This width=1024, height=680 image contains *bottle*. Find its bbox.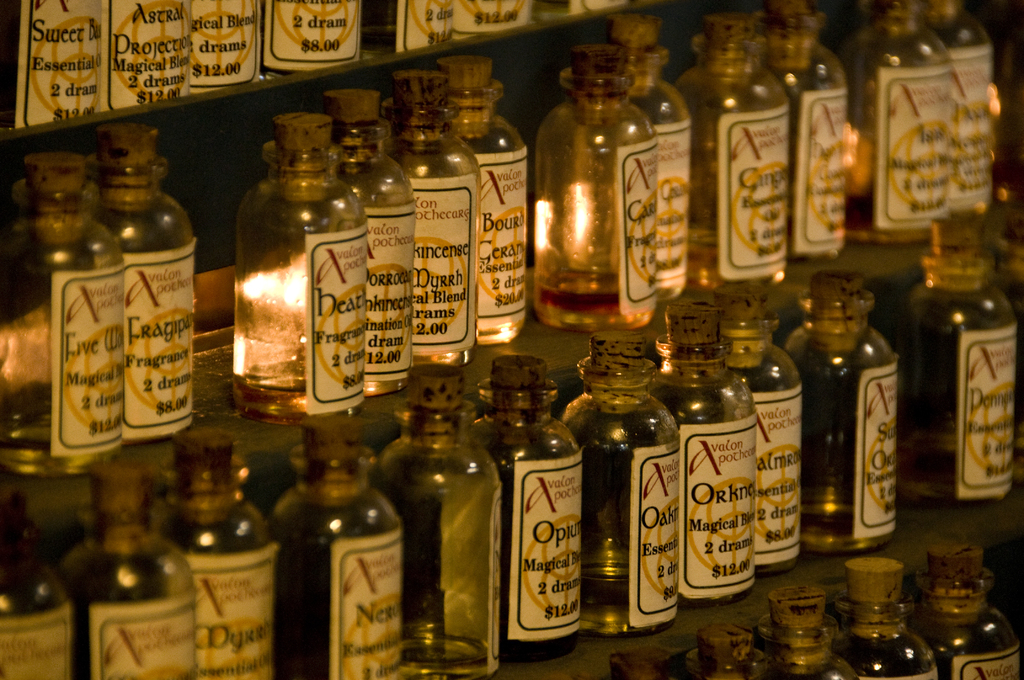
x1=604 y1=13 x2=703 y2=288.
